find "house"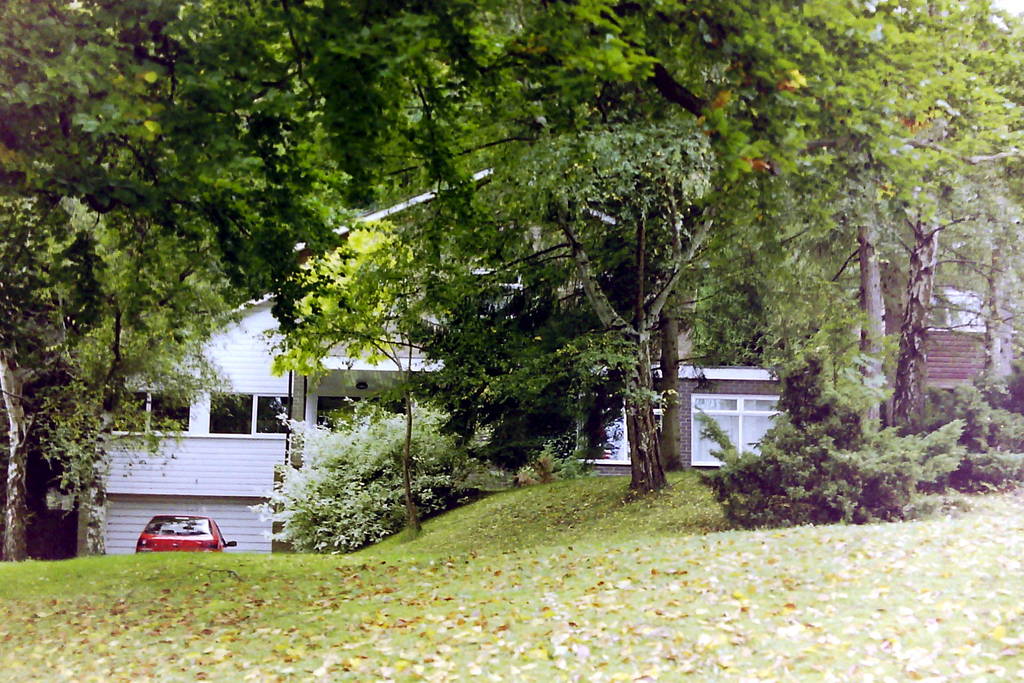
l=888, t=288, r=1001, b=400
